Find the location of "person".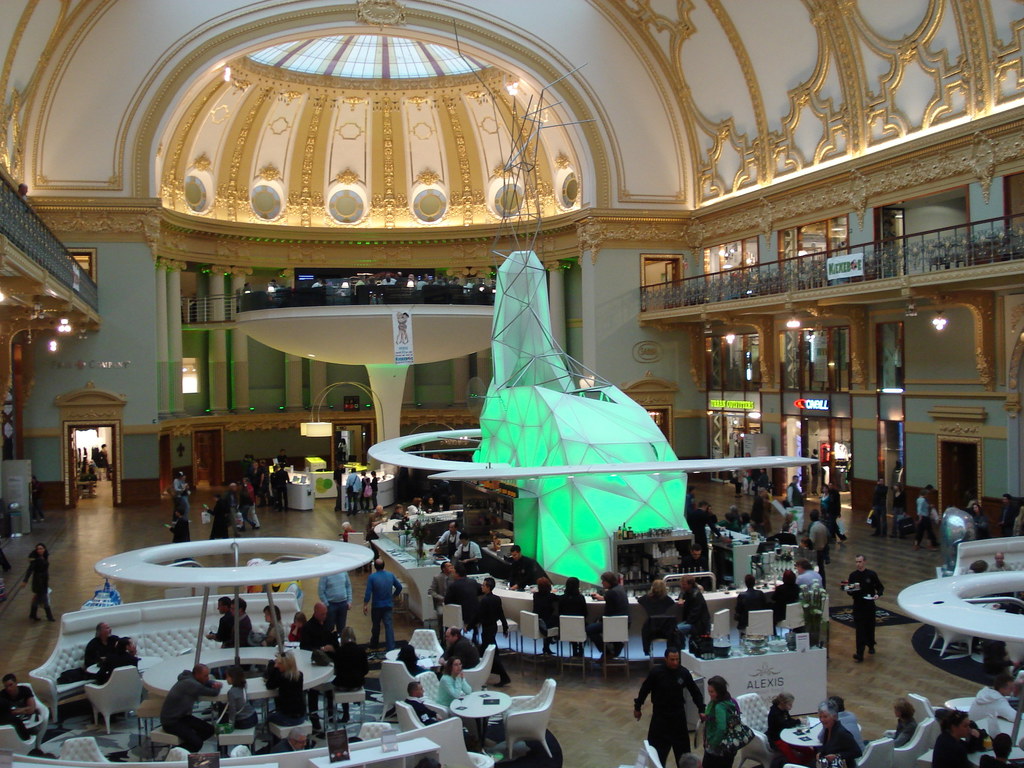
Location: BBox(23, 544, 56, 625).
